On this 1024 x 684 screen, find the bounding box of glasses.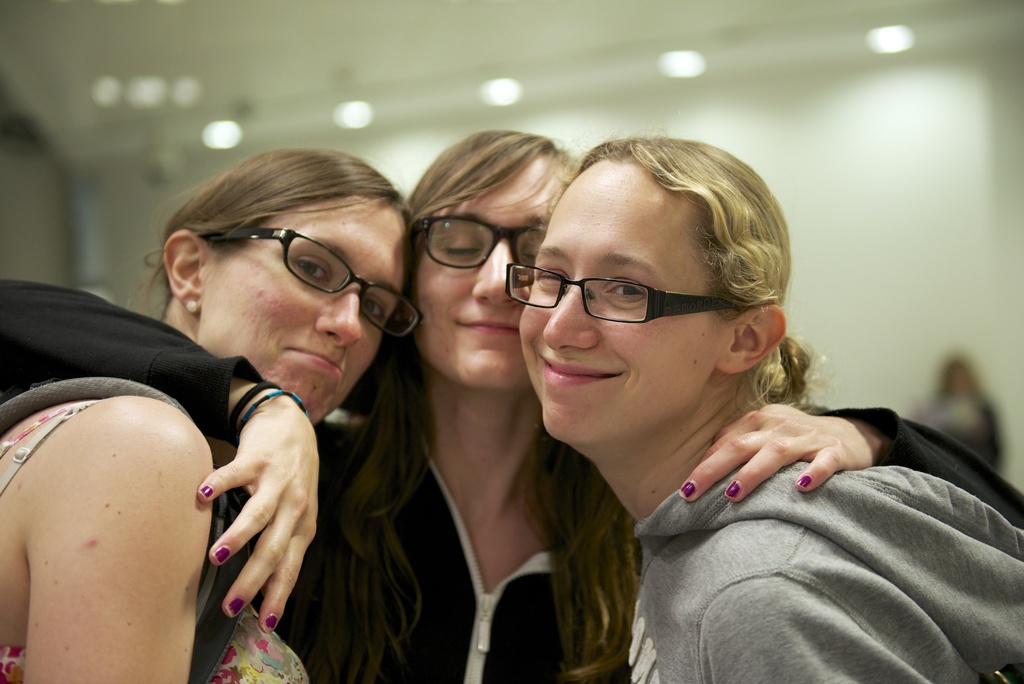
Bounding box: left=204, top=226, right=428, bottom=341.
